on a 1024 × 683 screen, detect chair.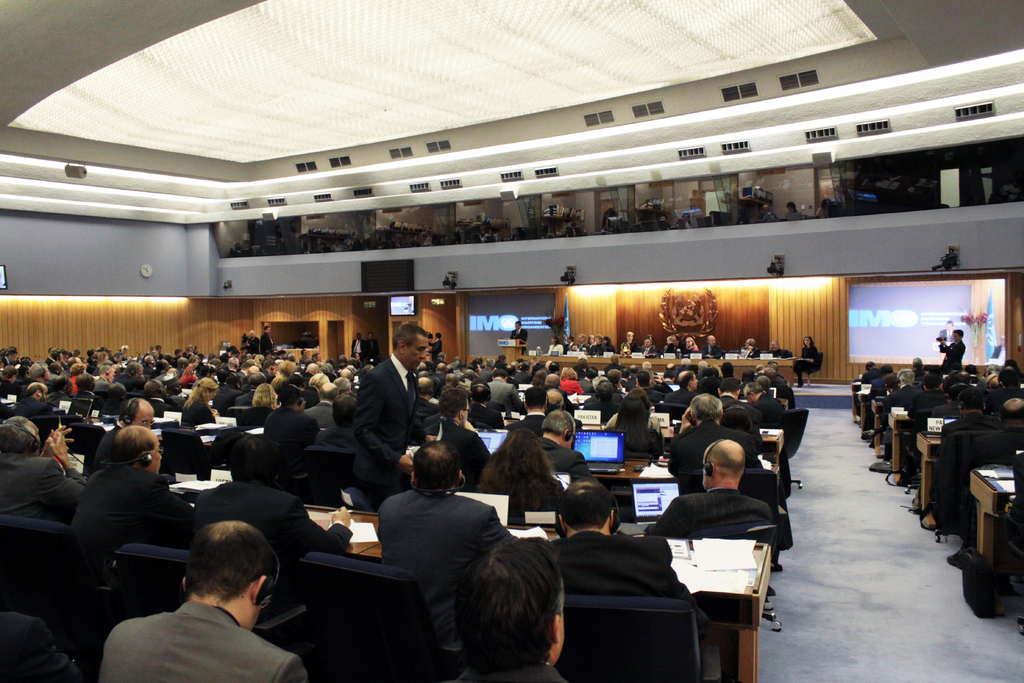
33:415:61:440.
